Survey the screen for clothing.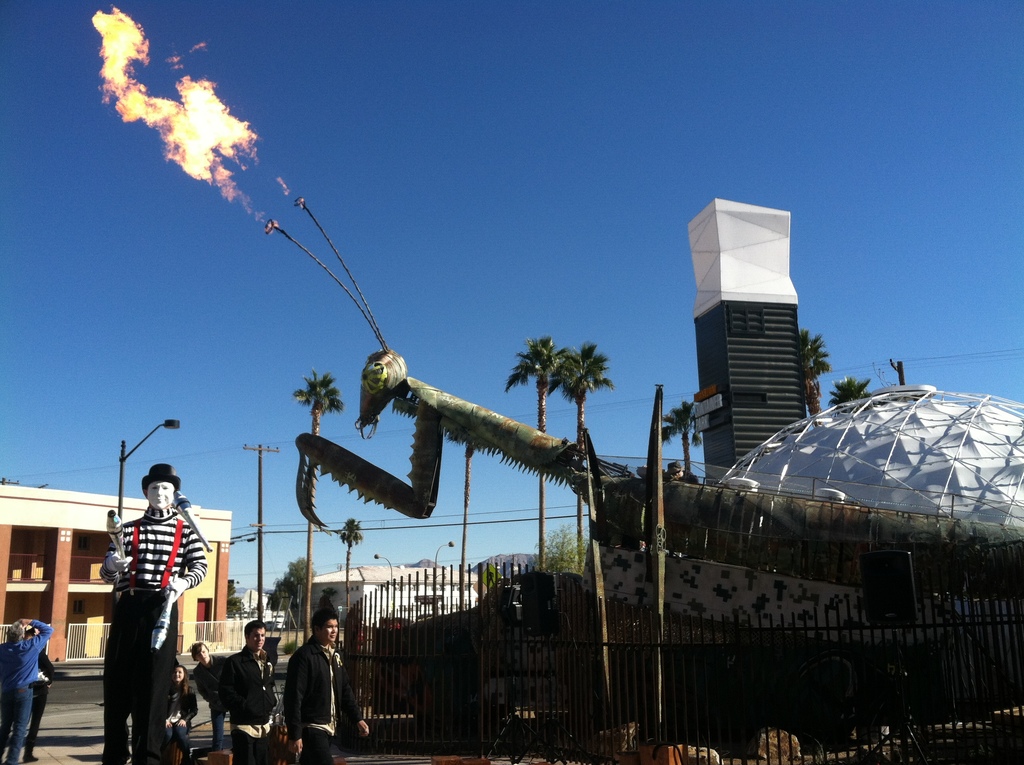
Survey found: rect(211, 641, 276, 760).
